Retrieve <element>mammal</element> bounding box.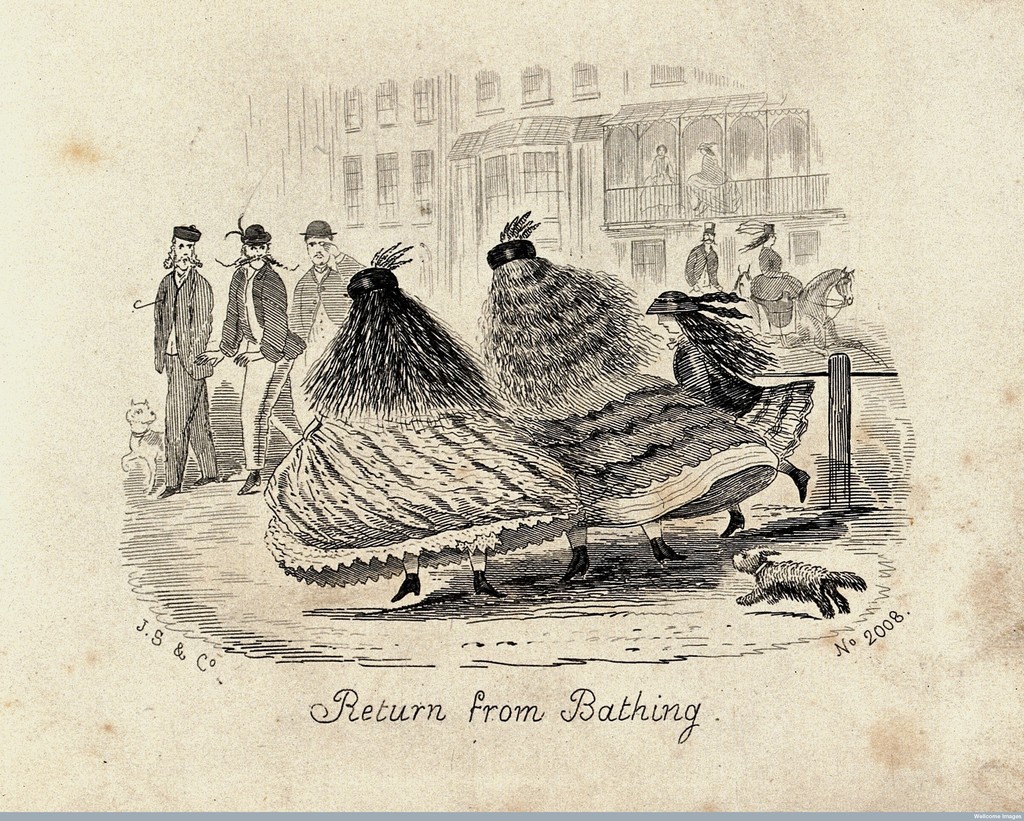
Bounding box: (150,210,216,496).
